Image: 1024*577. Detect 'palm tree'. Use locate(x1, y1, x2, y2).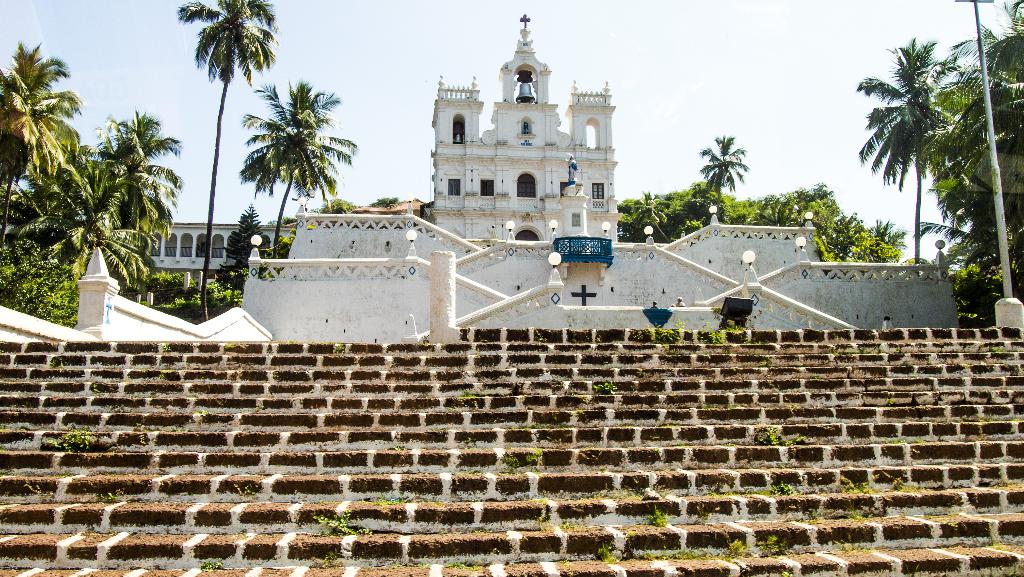
locate(847, 41, 984, 268).
